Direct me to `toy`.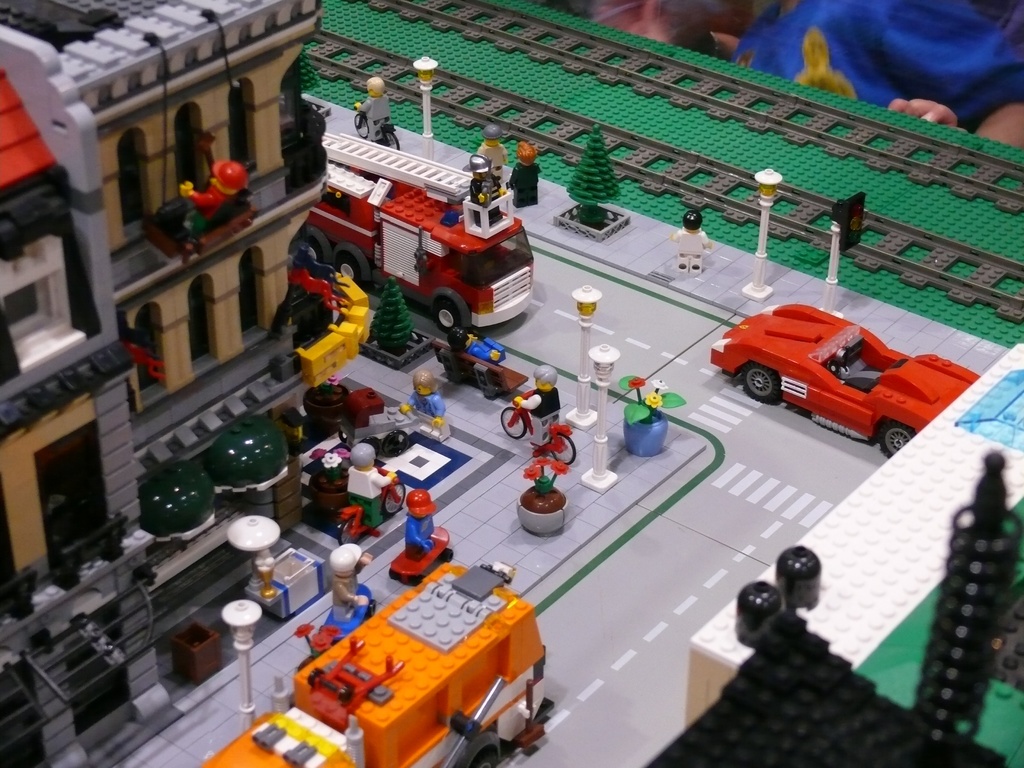
Direction: rect(711, 303, 977, 466).
